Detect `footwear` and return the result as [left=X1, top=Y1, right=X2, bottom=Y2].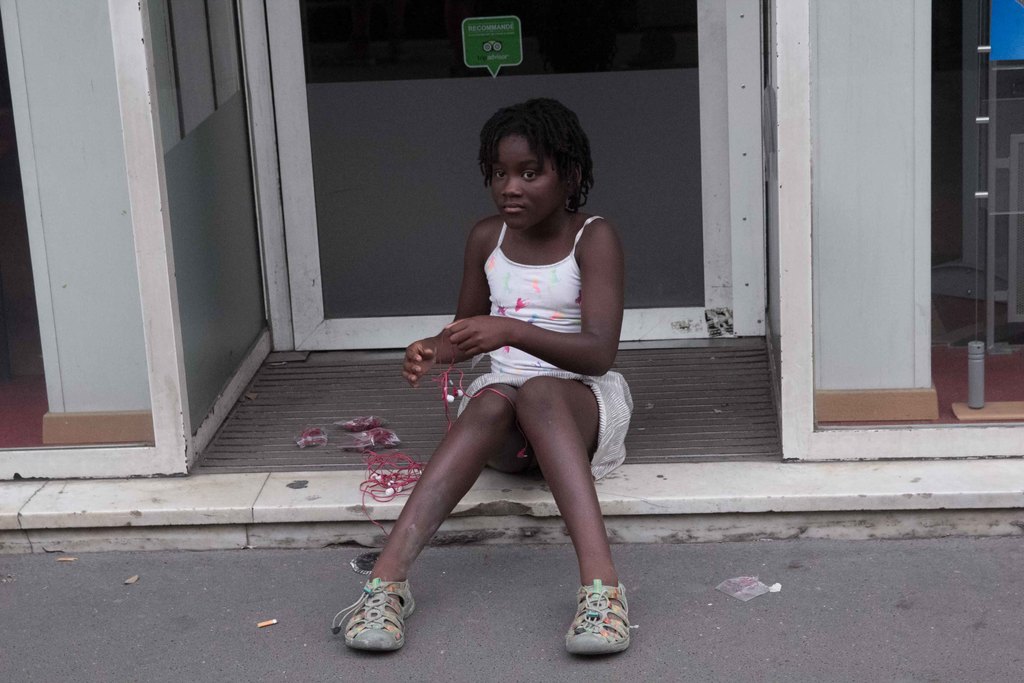
[left=559, top=582, right=625, bottom=657].
